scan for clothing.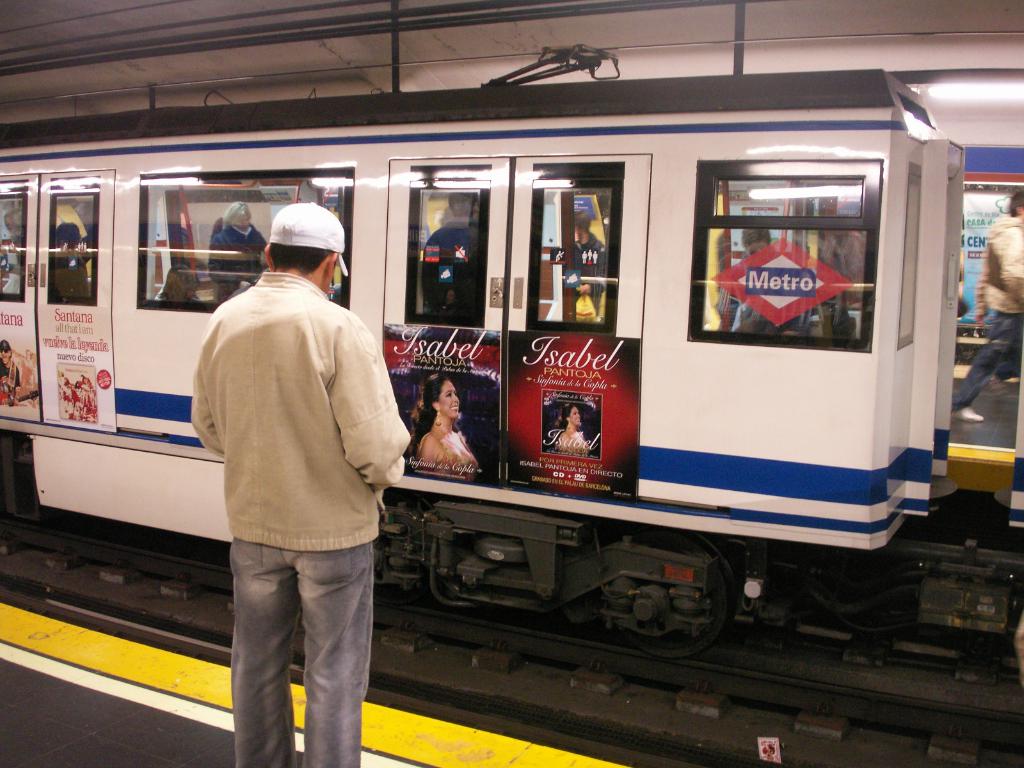
Scan result: 418/432/479/481.
